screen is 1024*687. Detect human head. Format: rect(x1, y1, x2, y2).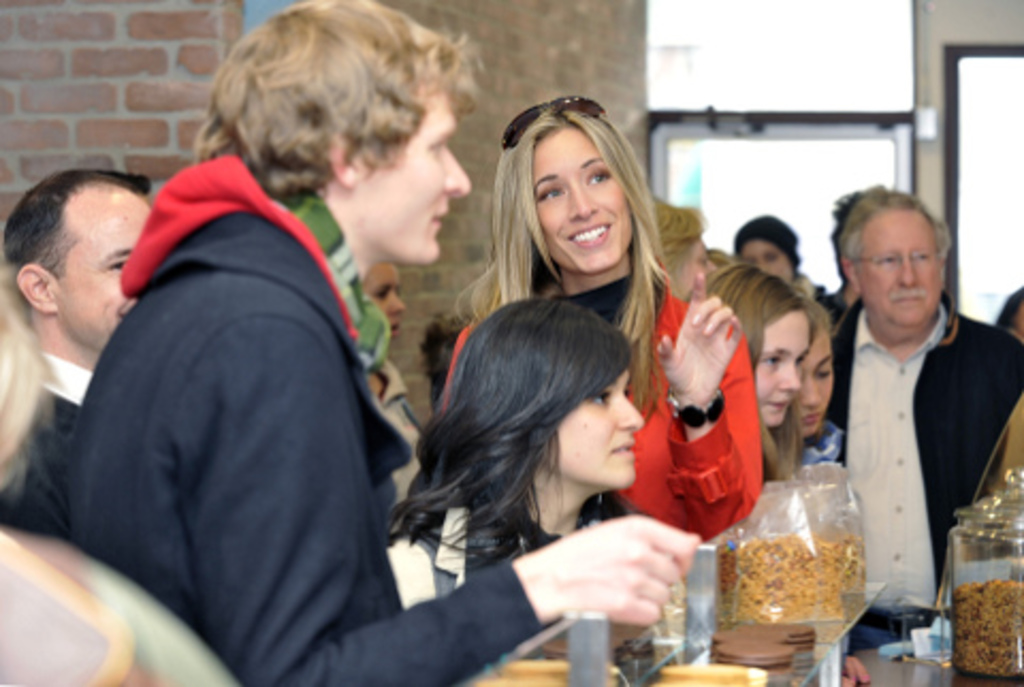
rect(655, 198, 725, 290).
